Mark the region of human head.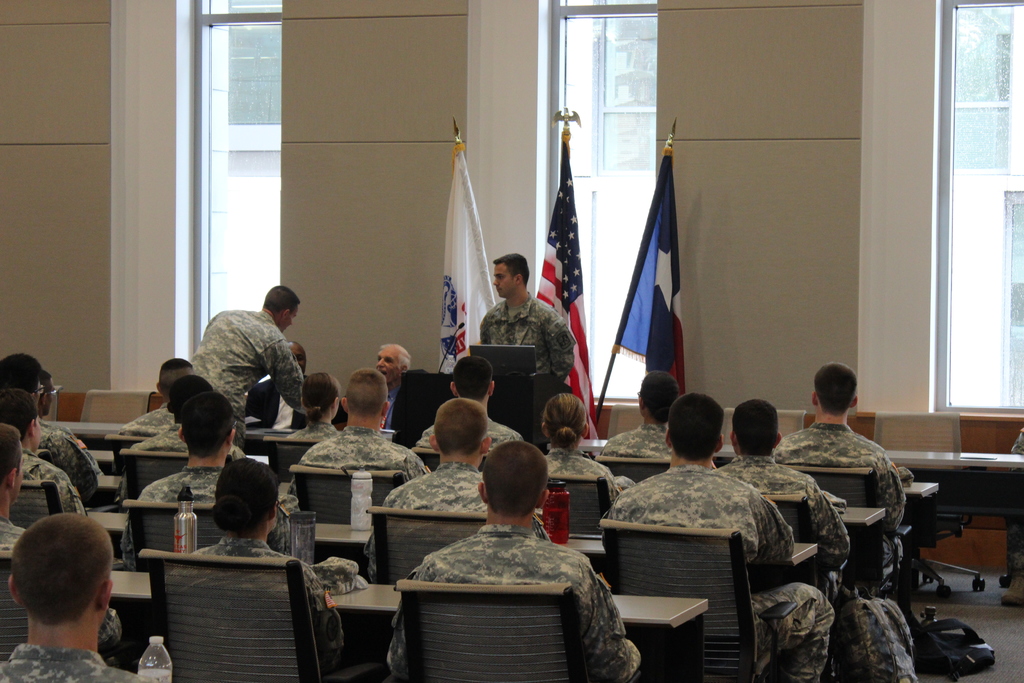
Region: box(179, 393, 239, 463).
